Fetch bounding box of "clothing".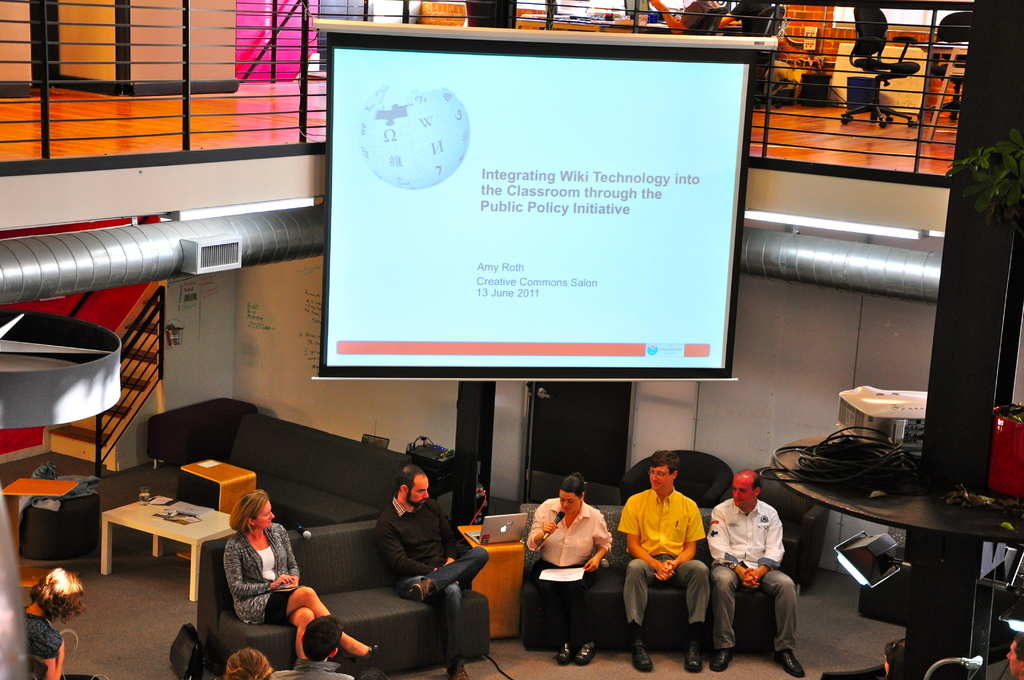
Bbox: (x1=371, y1=489, x2=482, y2=656).
